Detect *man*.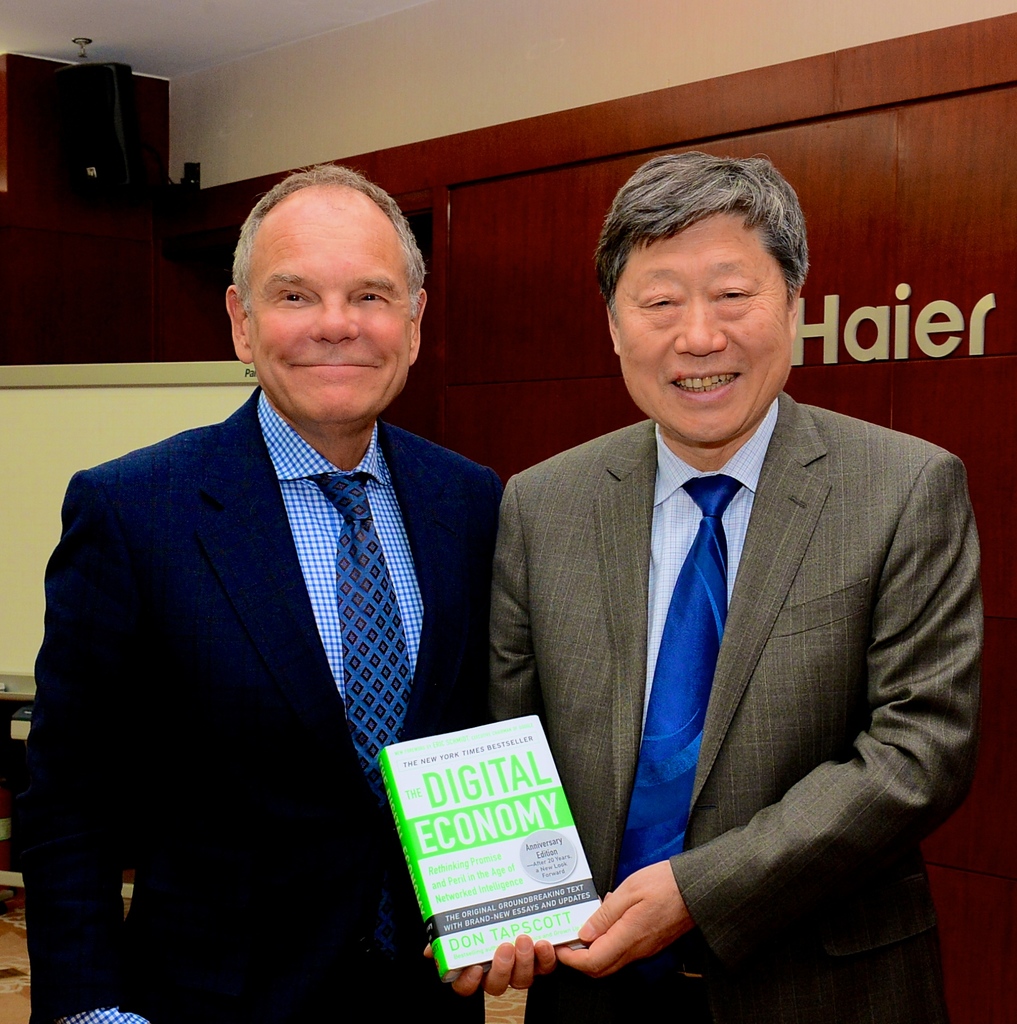
Detected at bbox(487, 153, 984, 1023).
